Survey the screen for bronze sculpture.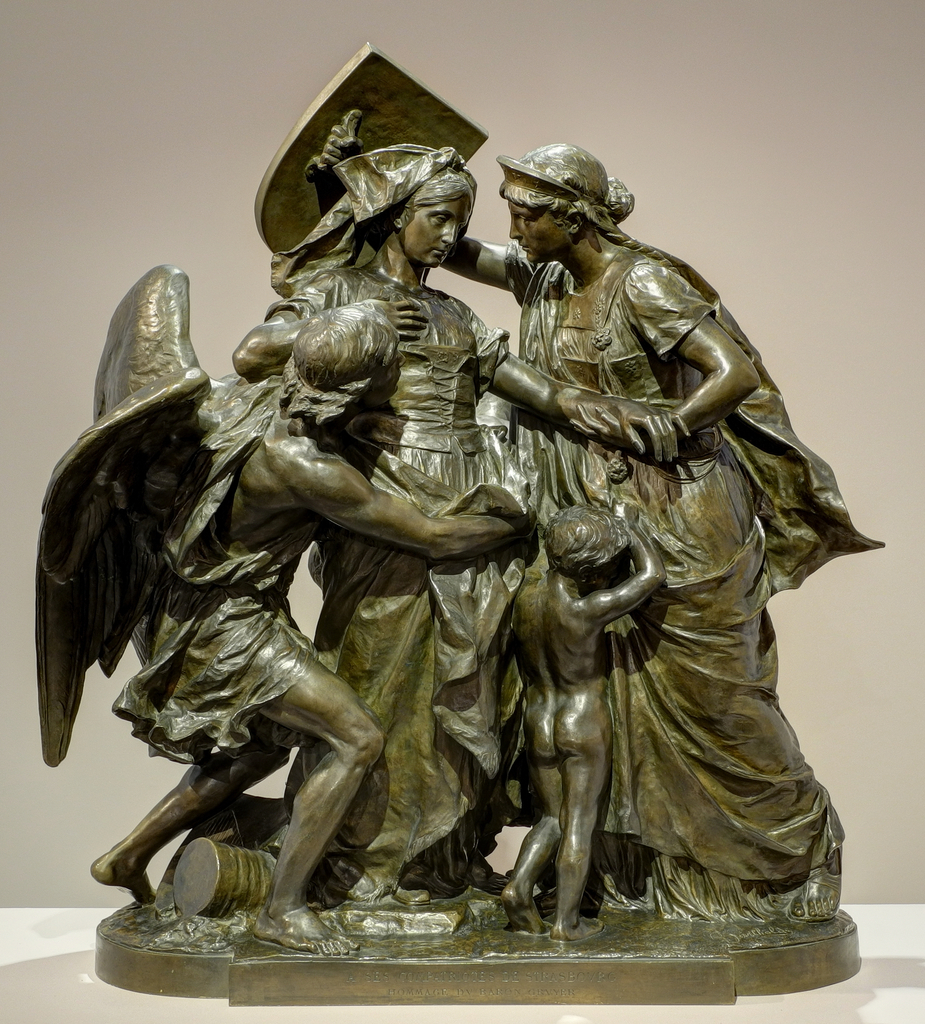
Survey found: l=32, t=43, r=884, b=1005.
